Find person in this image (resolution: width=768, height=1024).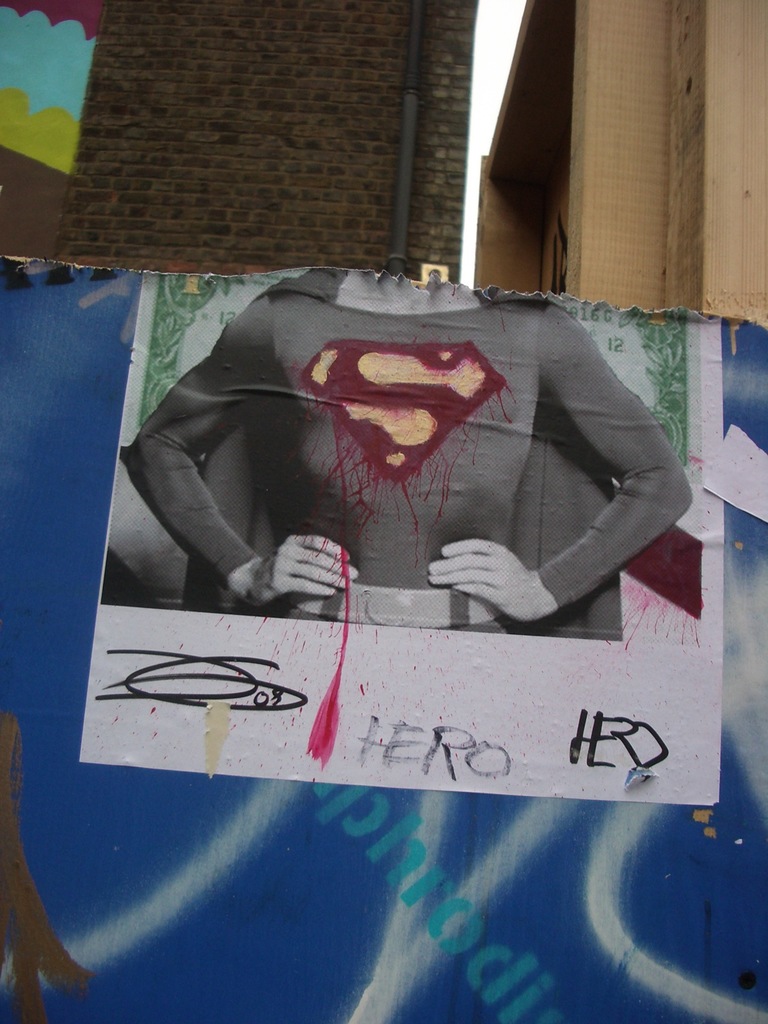
box=[106, 236, 683, 786].
